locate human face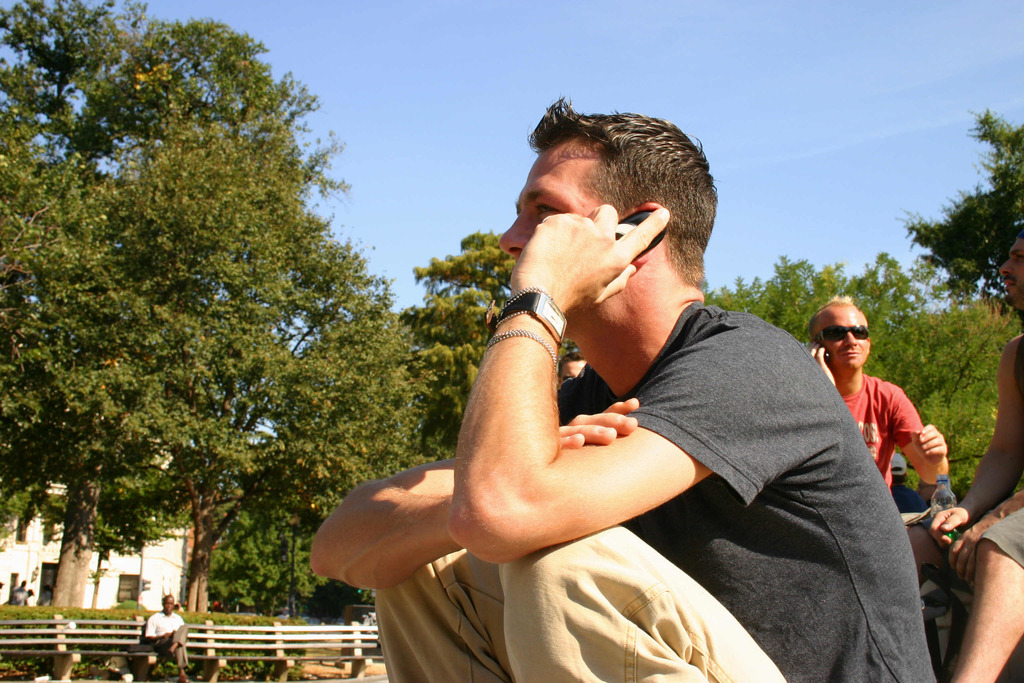
818 306 869 368
